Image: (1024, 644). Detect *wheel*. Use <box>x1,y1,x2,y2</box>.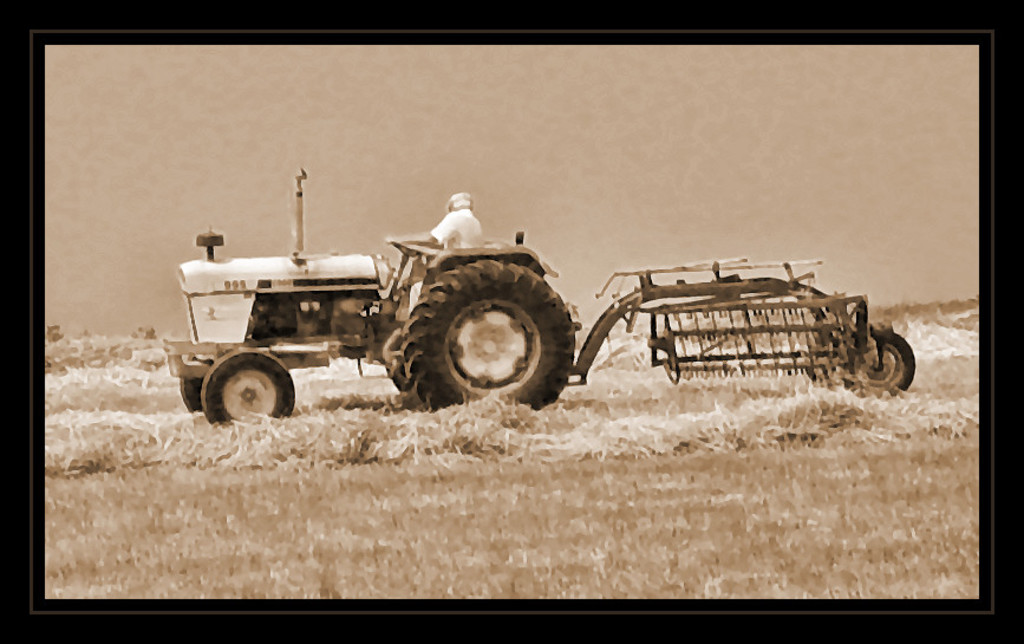
<box>405,260,575,411</box>.
